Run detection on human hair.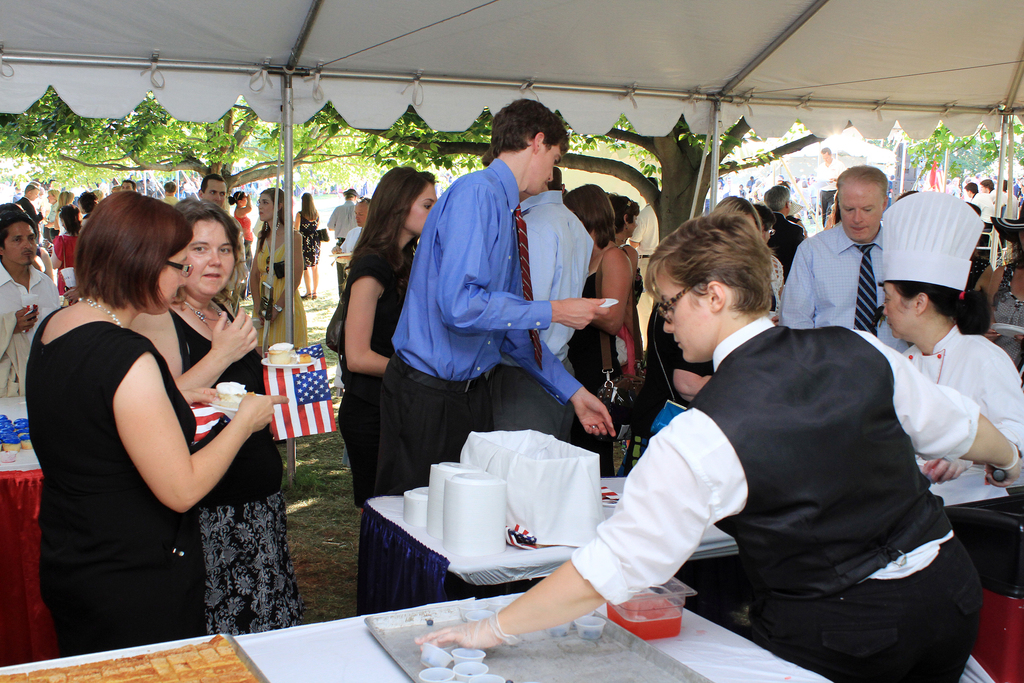
Result: left=202, top=176, right=227, bottom=188.
